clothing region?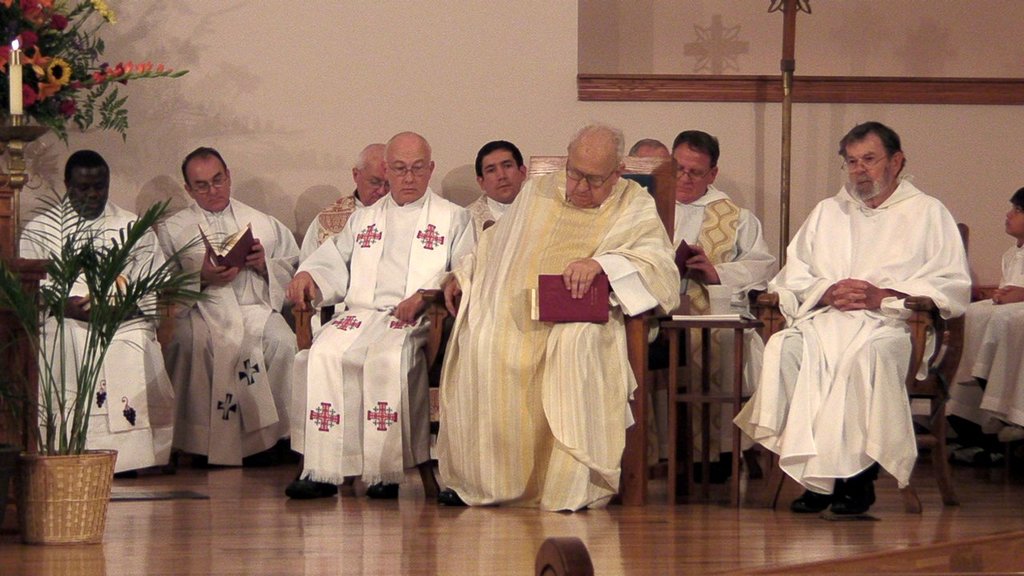
[left=145, top=202, right=307, bottom=457]
